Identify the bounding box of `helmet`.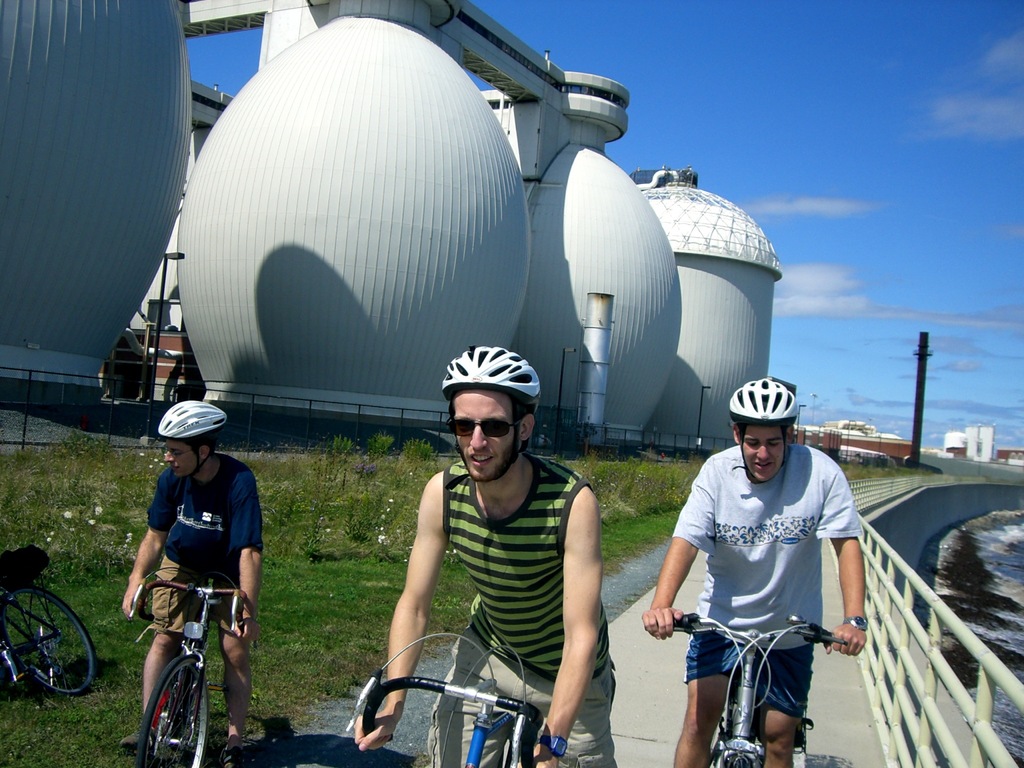
<region>444, 342, 541, 416</region>.
